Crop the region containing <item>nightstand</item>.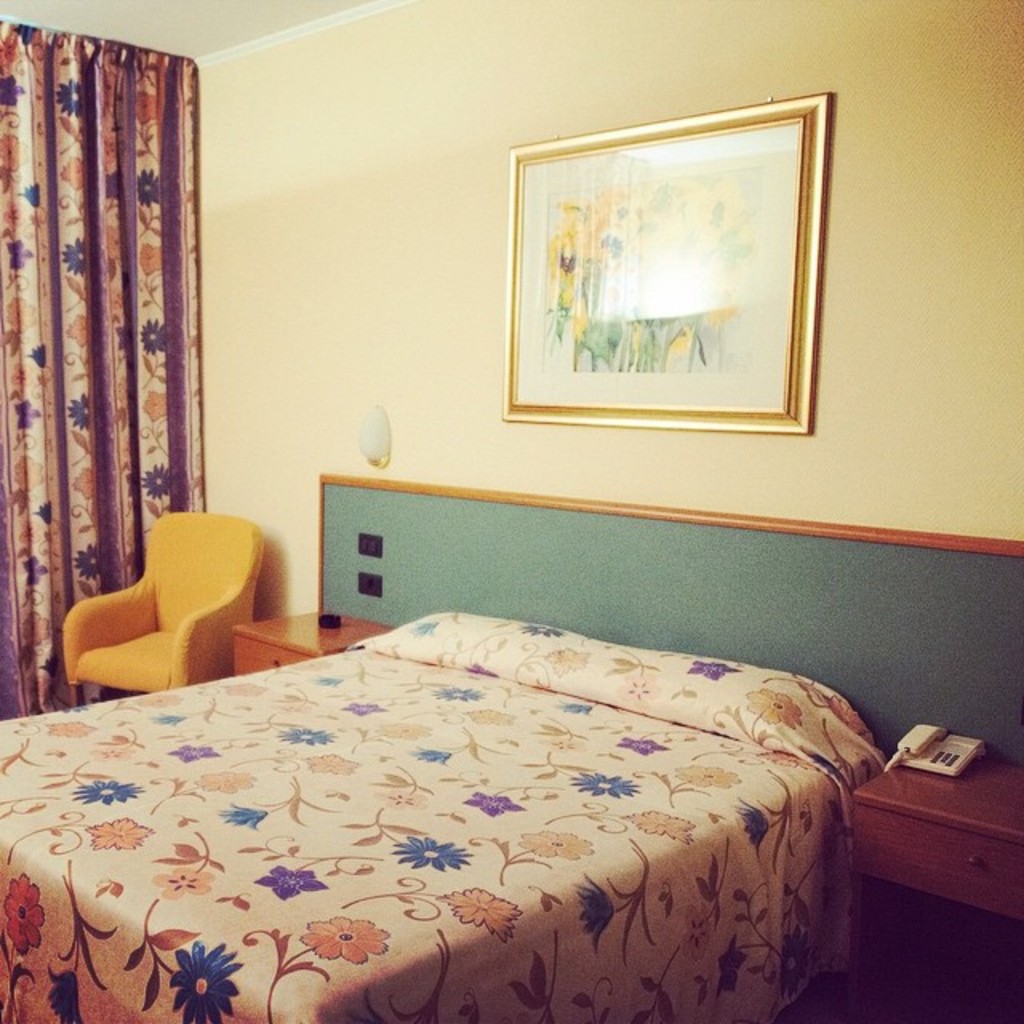
Crop region: [left=848, top=755, right=1022, bottom=1022].
